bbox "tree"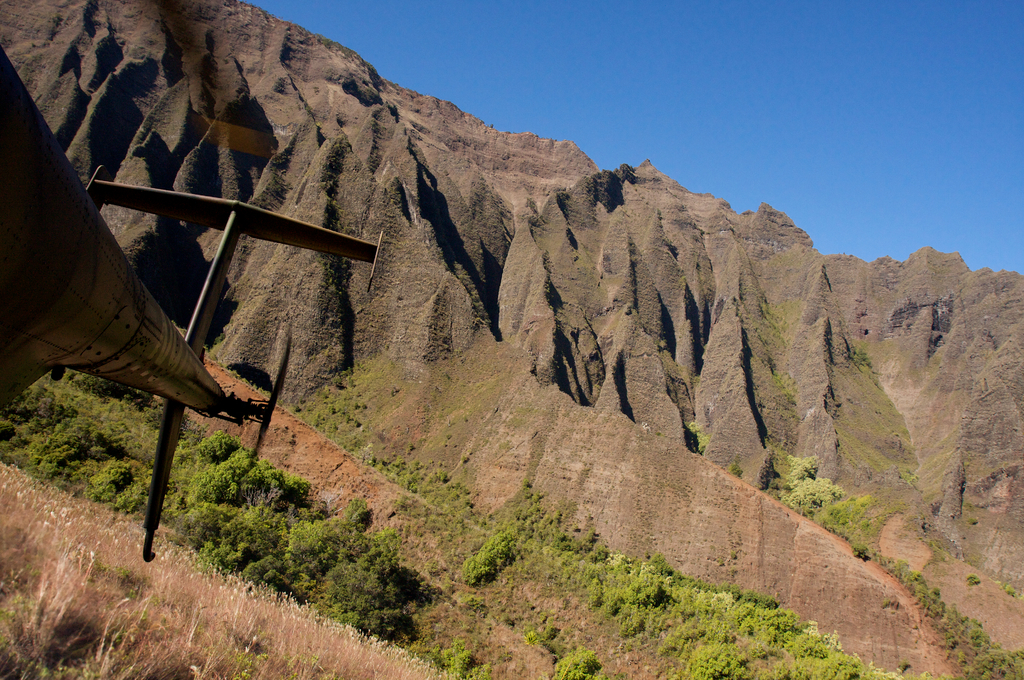
(758,449,778,491)
